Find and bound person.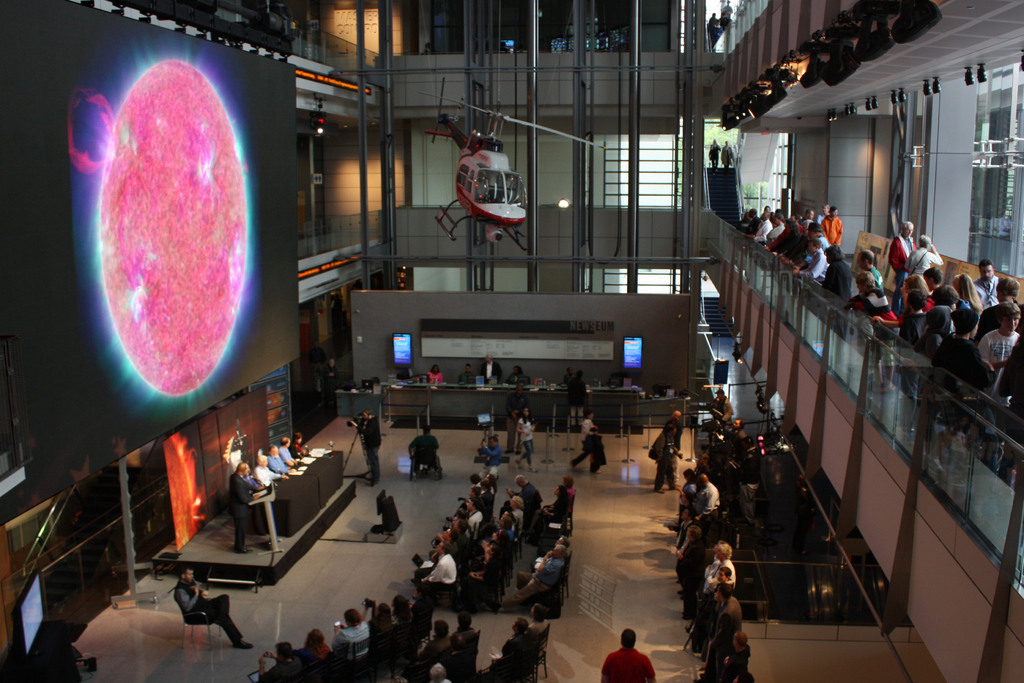
Bound: 456/362/480/387.
